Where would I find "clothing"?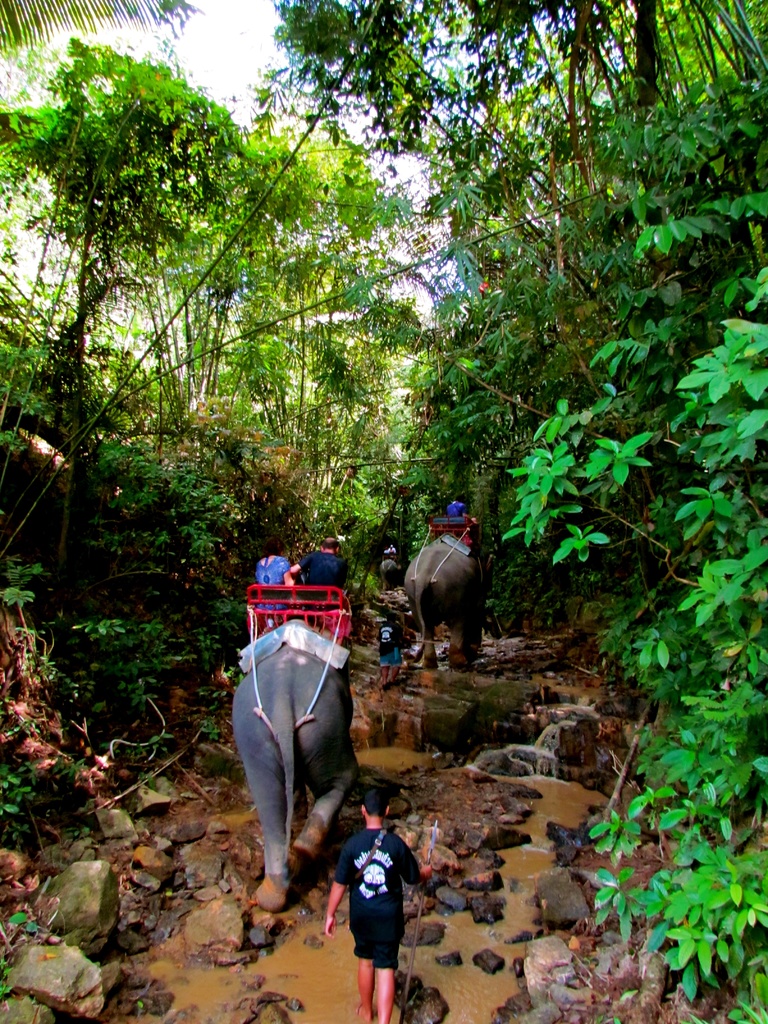
At BBox(331, 819, 414, 986).
